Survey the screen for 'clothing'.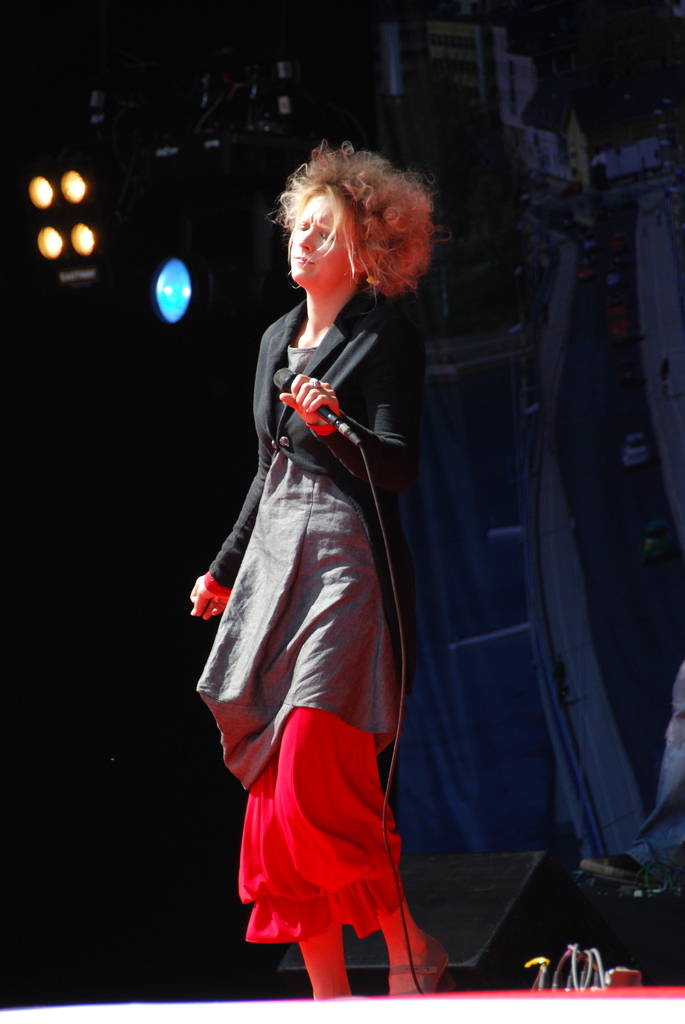
Survey found: bbox=(212, 358, 441, 927).
